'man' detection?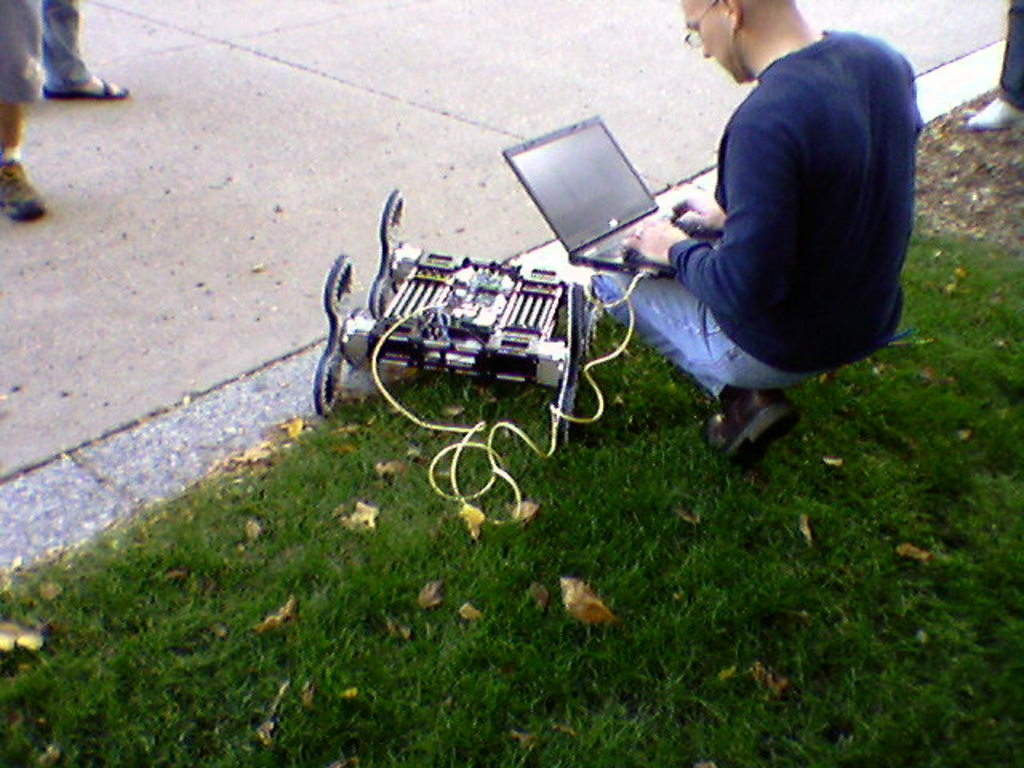
crop(603, 5, 939, 466)
